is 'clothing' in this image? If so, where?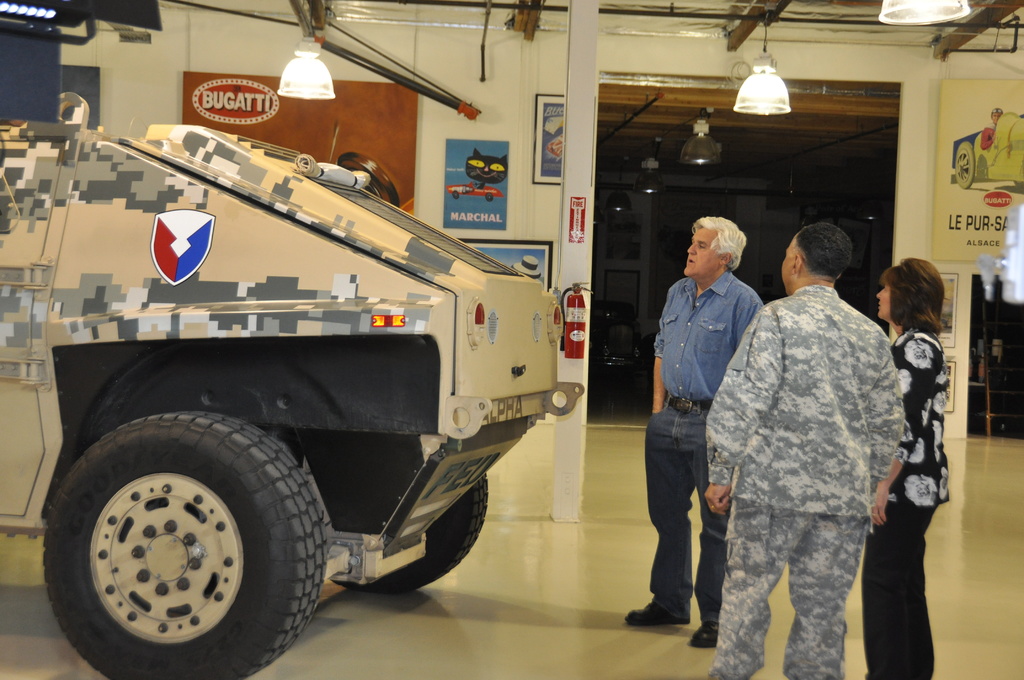
Yes, at select_region(639, 274, 766, 633).
